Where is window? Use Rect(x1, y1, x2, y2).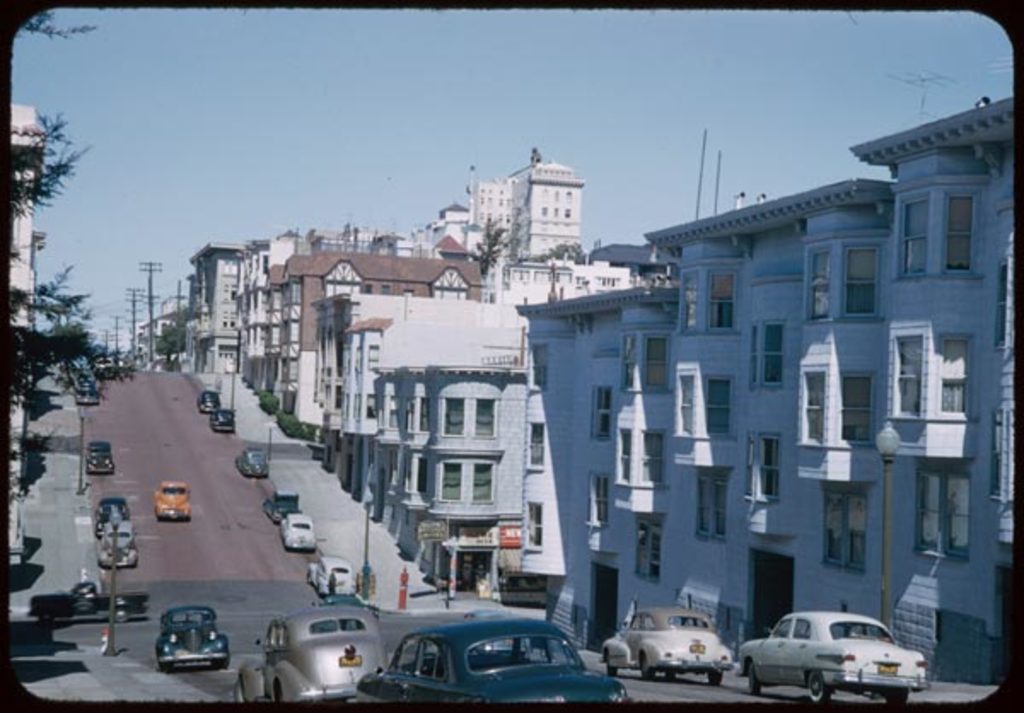
Rect(471, 394, 492, 438).
